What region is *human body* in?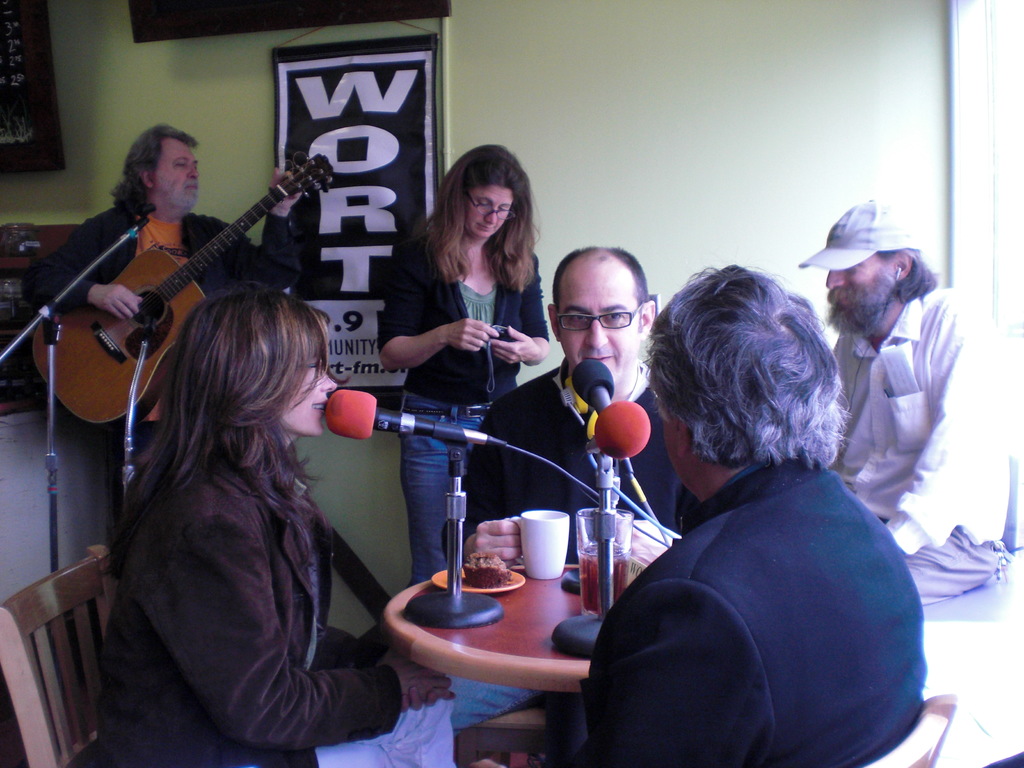
box(372, 137, 560, 573).
